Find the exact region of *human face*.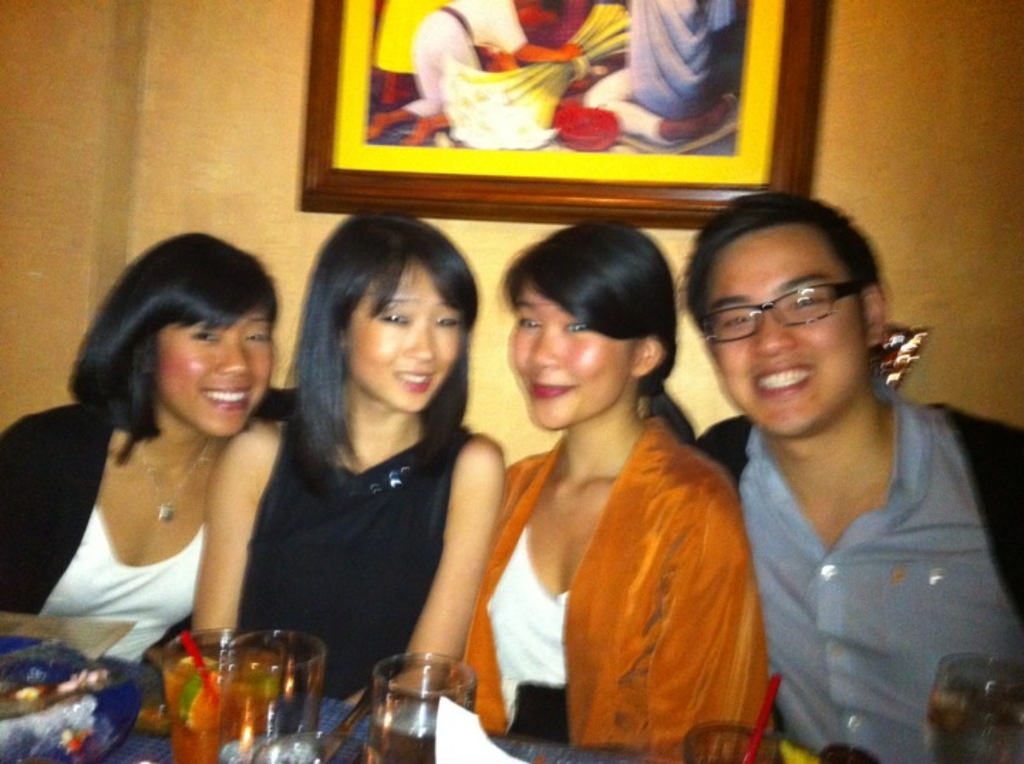
Exact region: 694/225/868/434.
